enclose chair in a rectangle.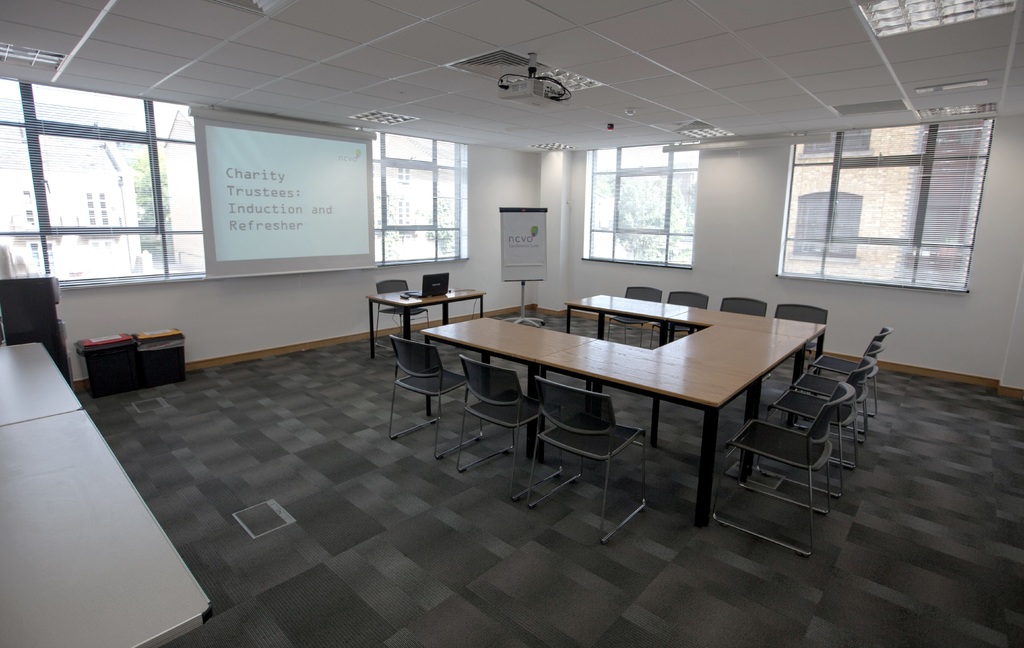
detection(646, 290, 710, 349).
